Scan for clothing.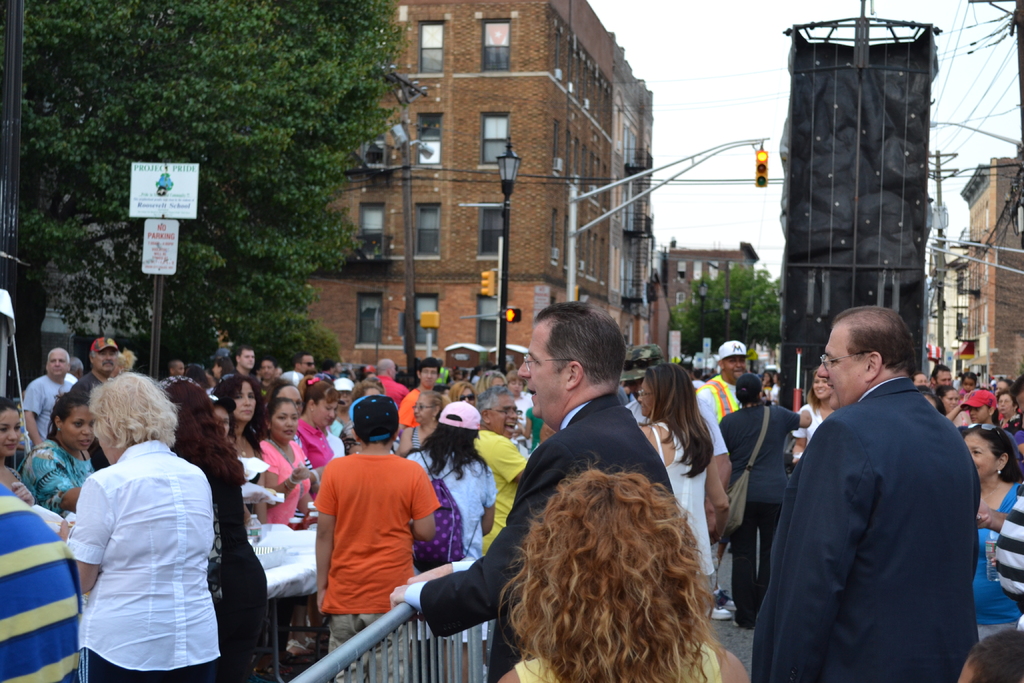
Scan result: BBox(298, 424, 439, 630).
